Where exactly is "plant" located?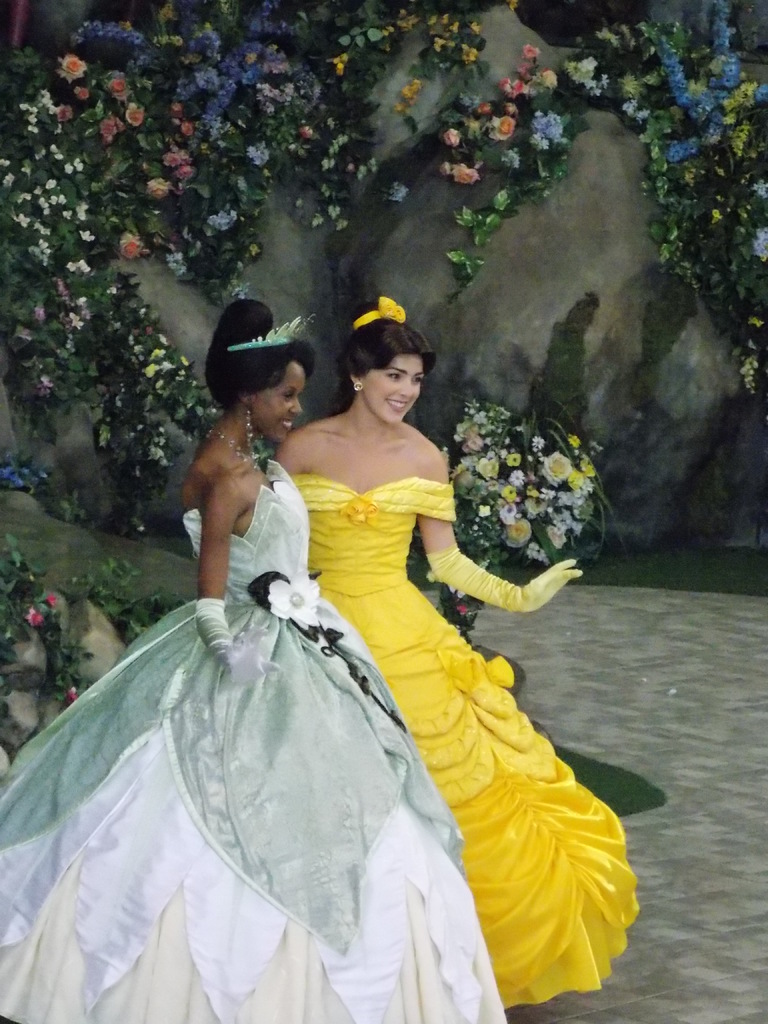
Its bounding box is 2, 445, 91, 520.
